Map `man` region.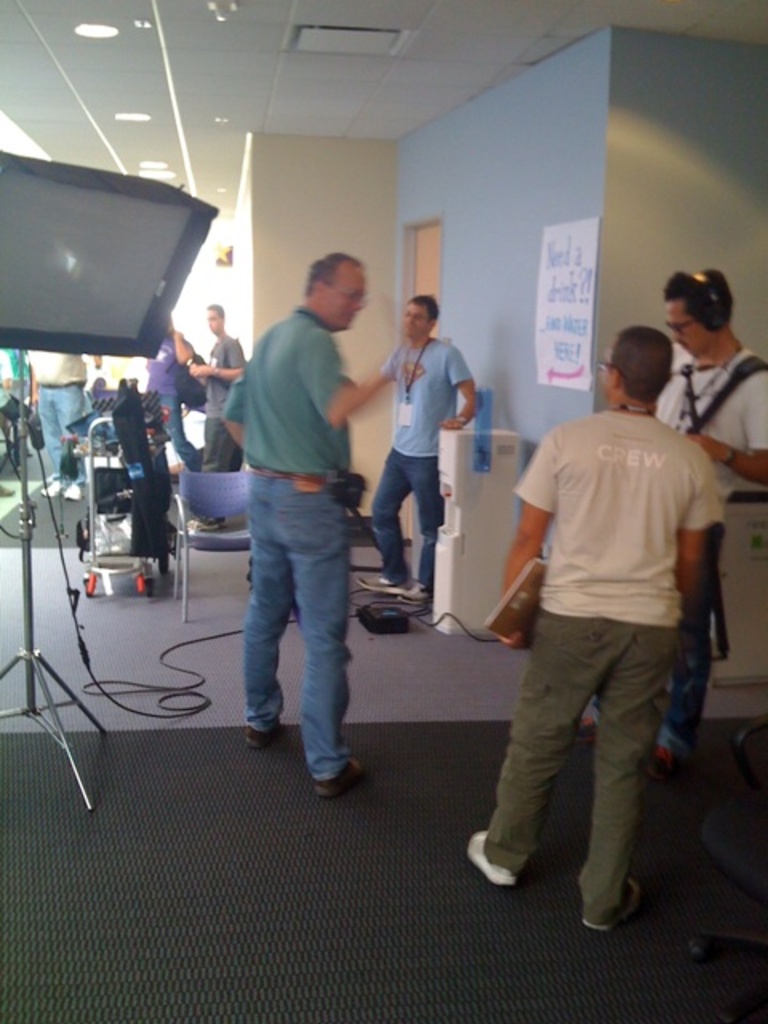
Mapped to <region>184, 304, 250, 530</region>.
